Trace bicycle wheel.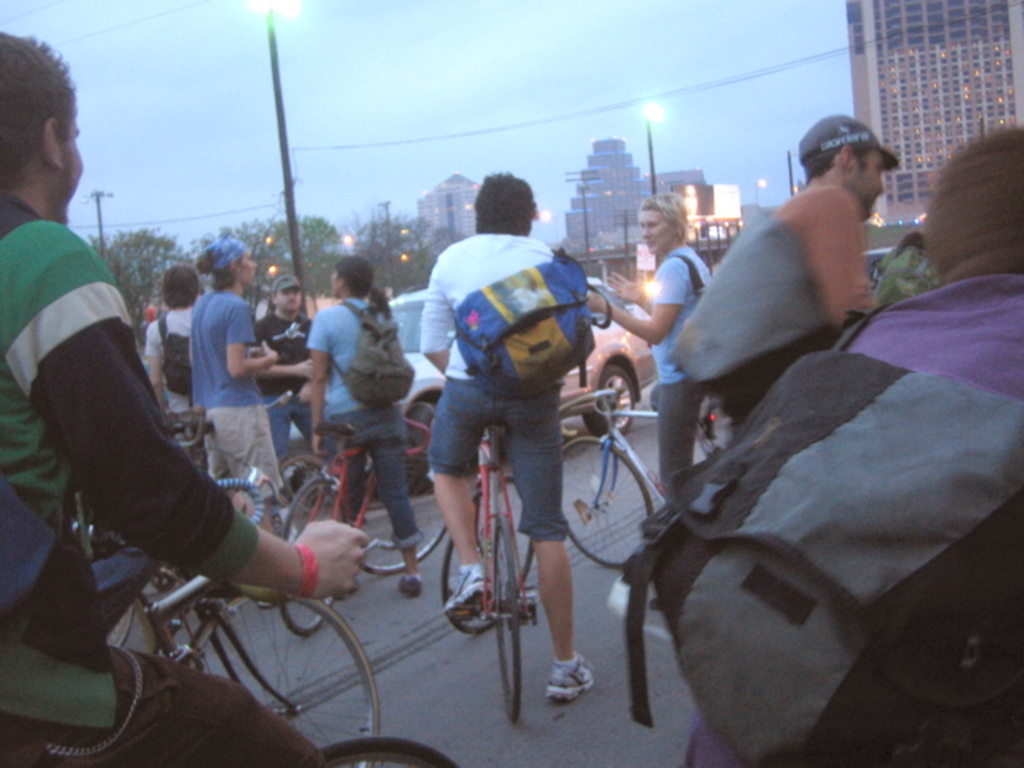
Traced to detection(102, 607, 135, 652).
